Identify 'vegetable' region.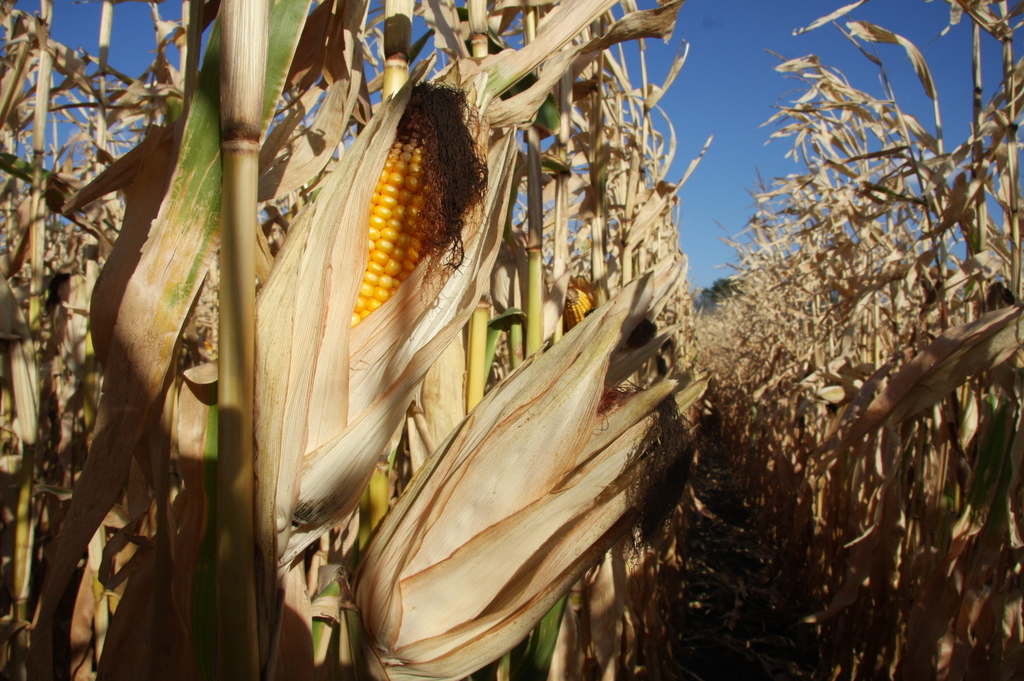
Region: 257,68,487,541.
